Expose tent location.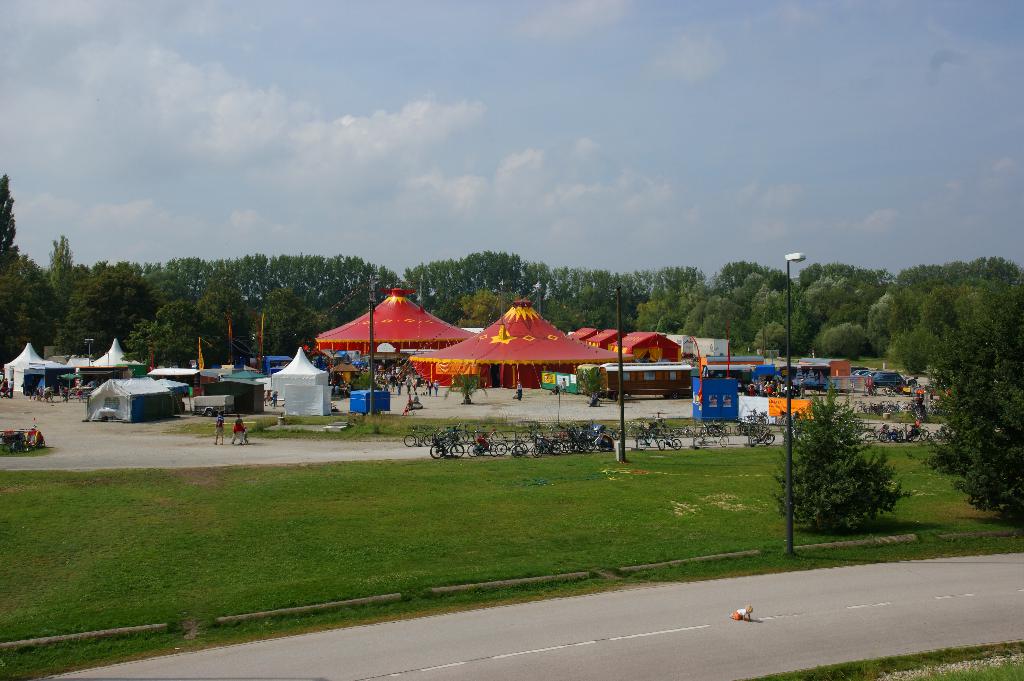
Exposed at pyautogui.locateOnScreen(739, 356, 843, 381).
